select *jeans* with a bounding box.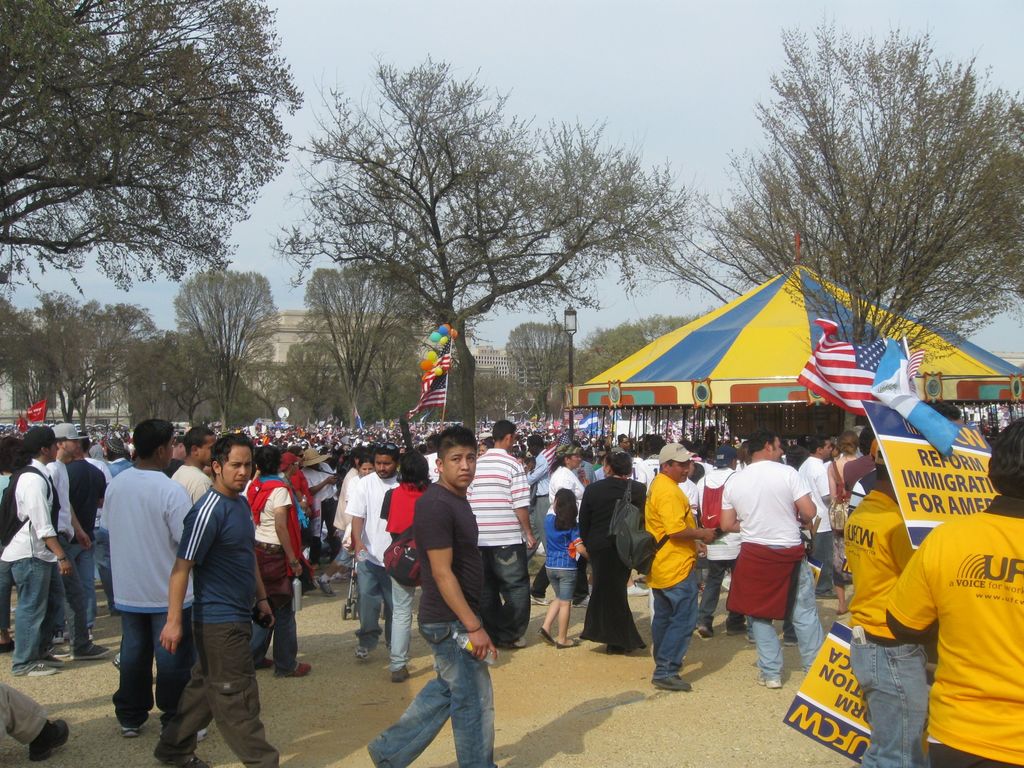
(x1=748, y1=558, x2=826, y2=680).
